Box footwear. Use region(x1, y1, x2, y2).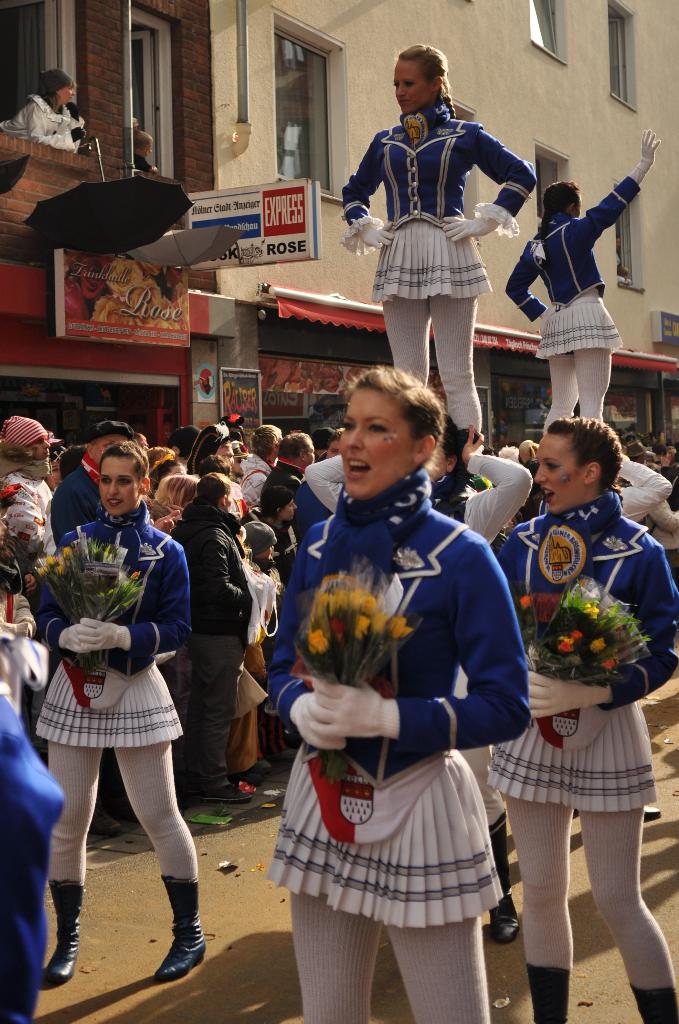
region(486, 808, 518, 951).
